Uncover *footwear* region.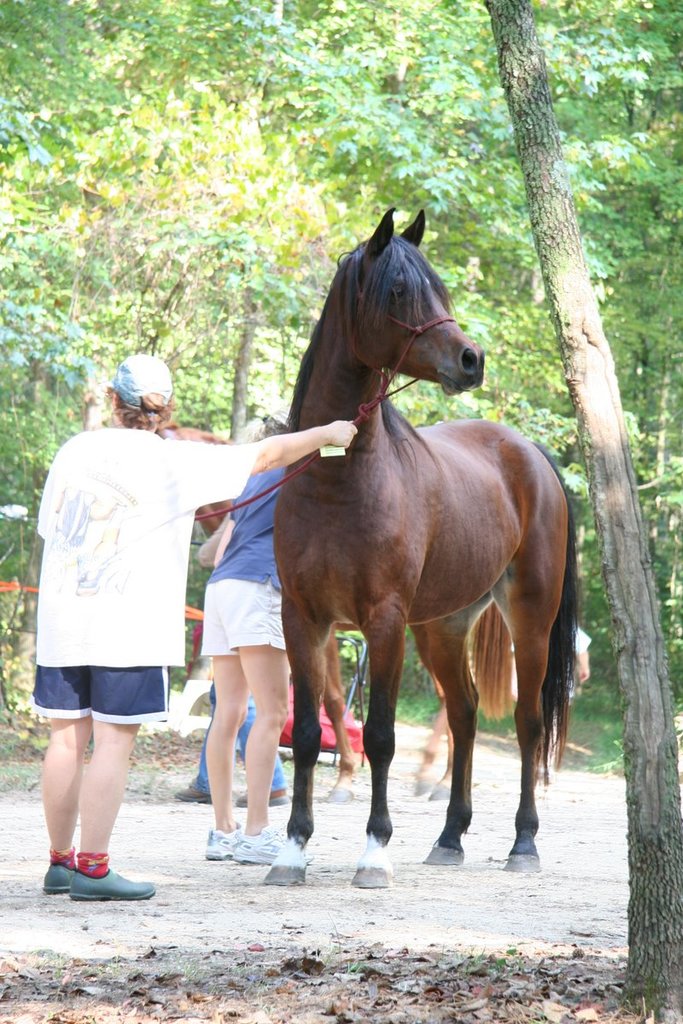
Uncovered: <region>229, 829, 283, 863</region>.
